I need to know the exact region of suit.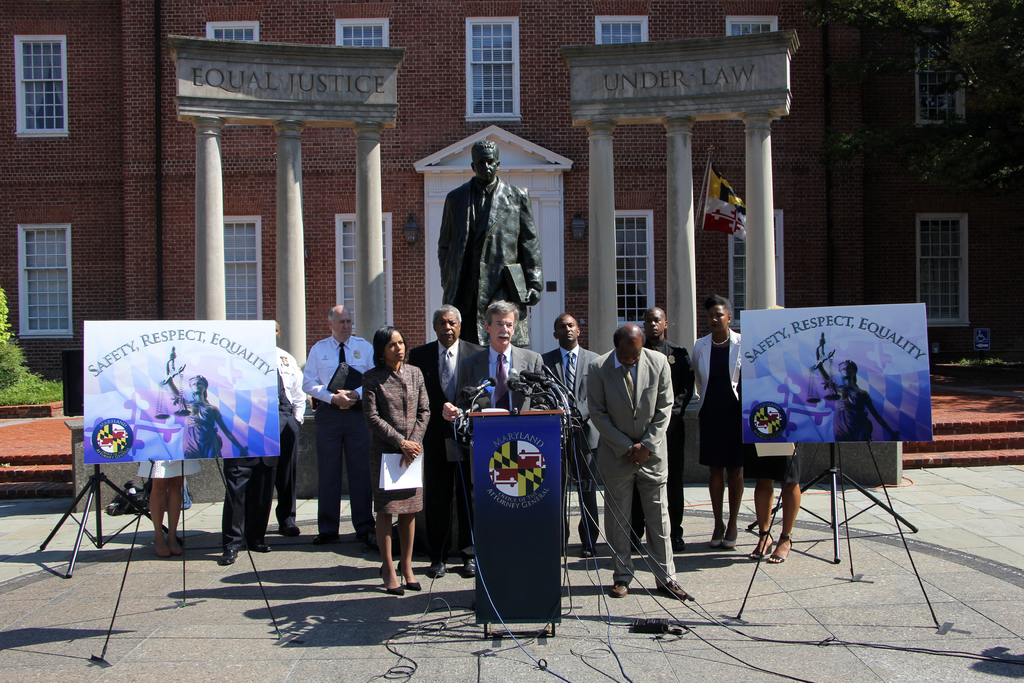
Region: detection(593, 313, 685, 611).
